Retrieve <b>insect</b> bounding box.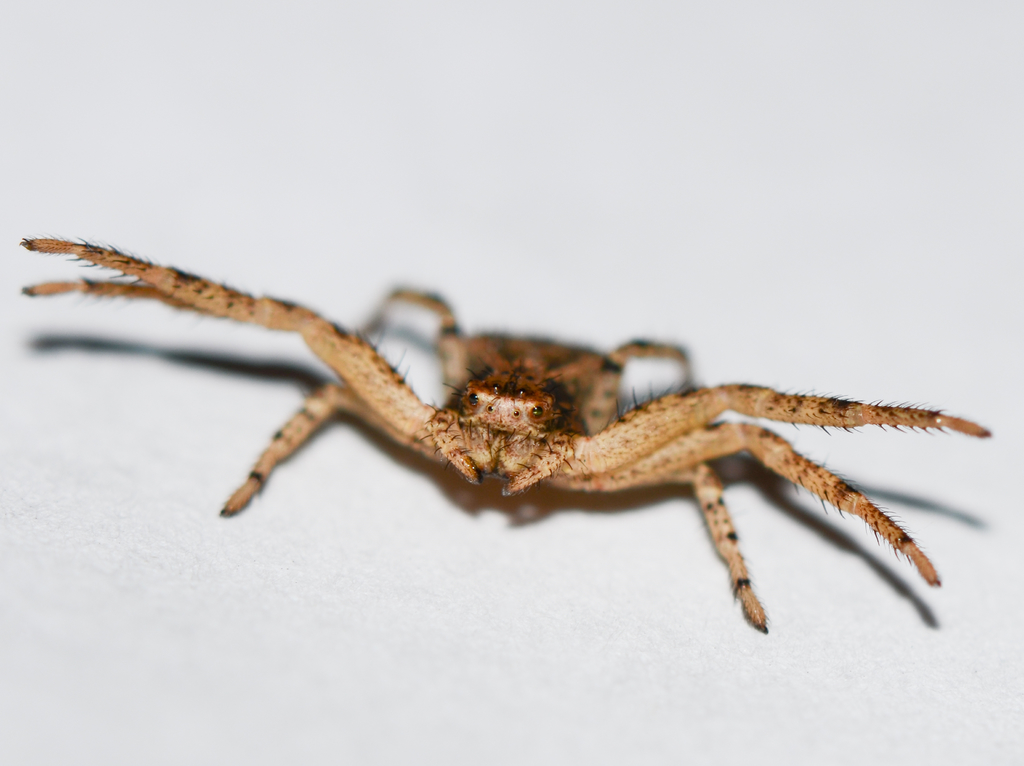
Bounding box: crop(21, 232, 992, 639).
